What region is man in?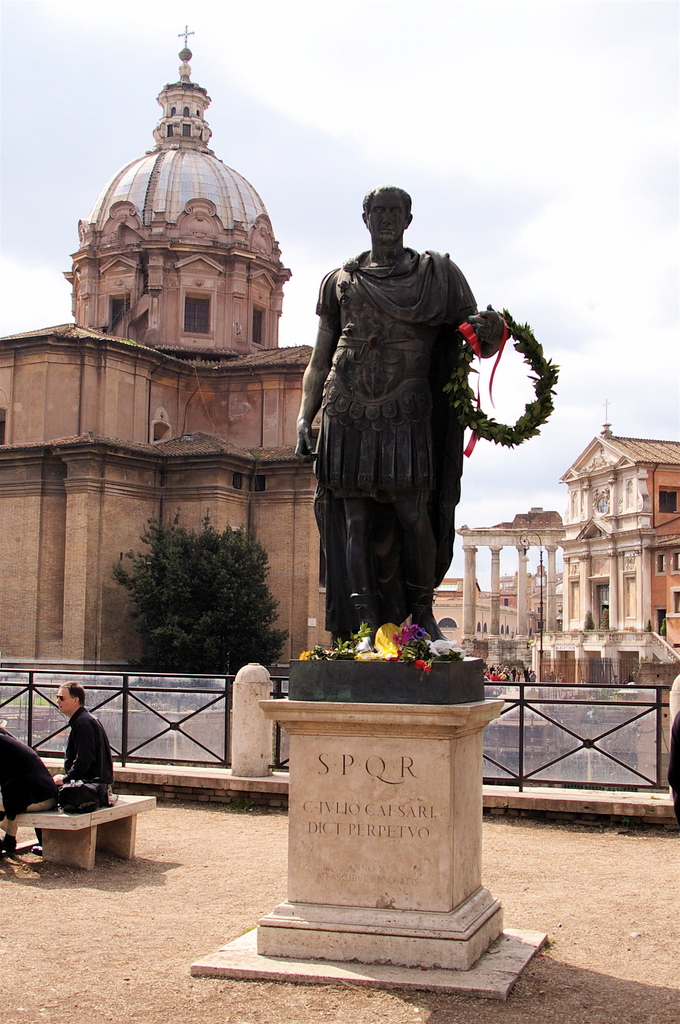
(left=30, top=679, right=116, bottom=856).
